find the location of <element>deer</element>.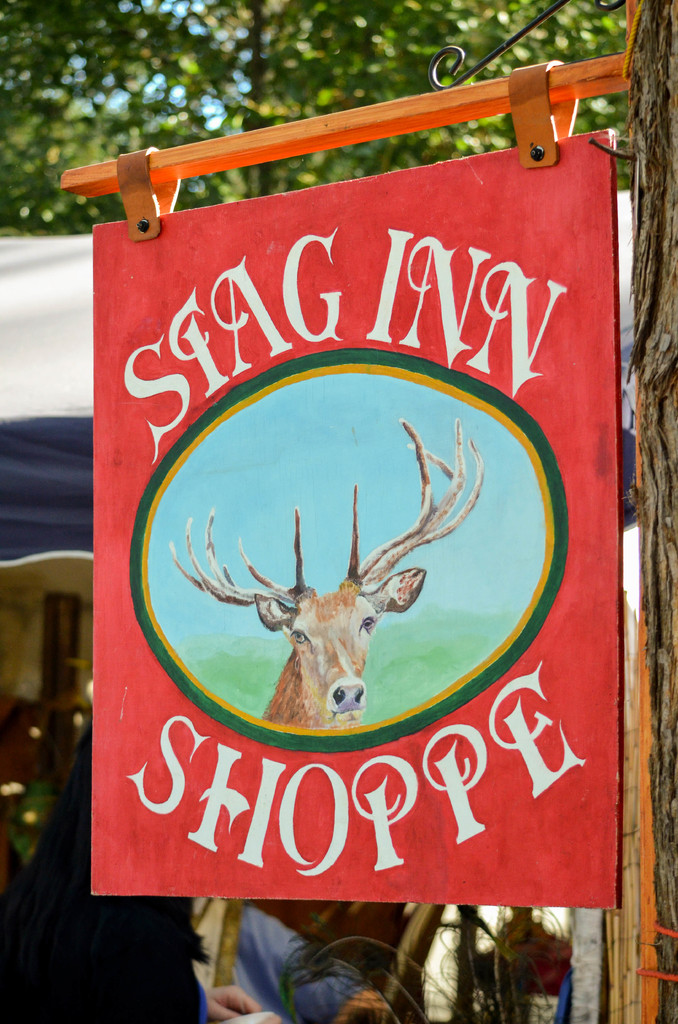
Location: locate(166, 419, 490, 724).
